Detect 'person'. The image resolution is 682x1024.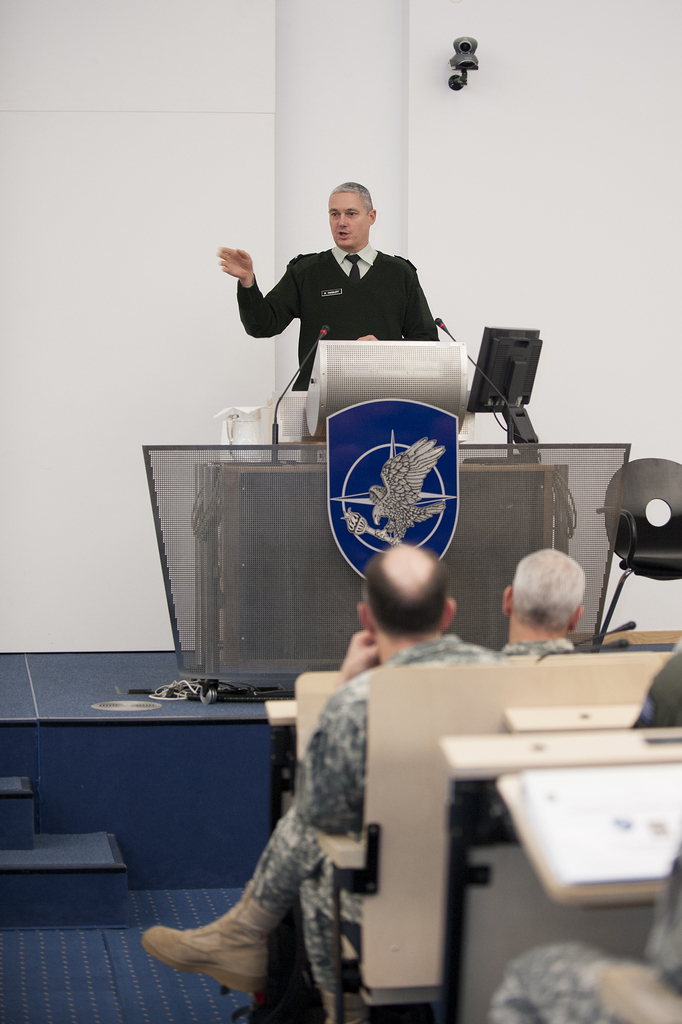
219 181 465 424.
